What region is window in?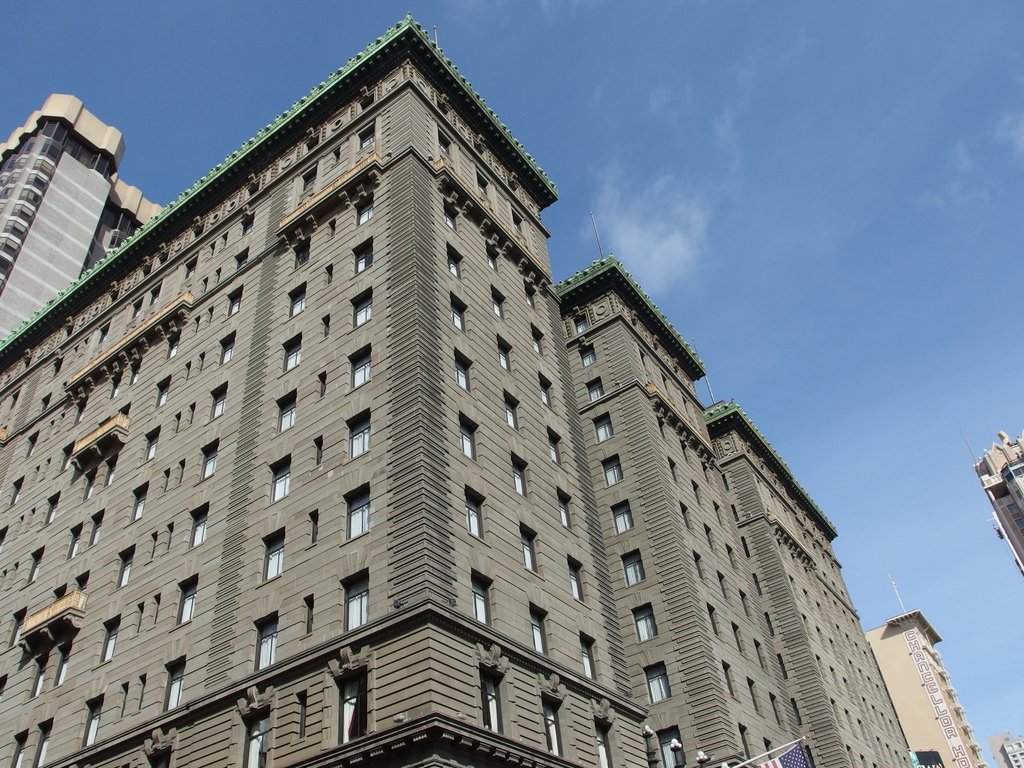
box=[621, 556, 646, 582].
